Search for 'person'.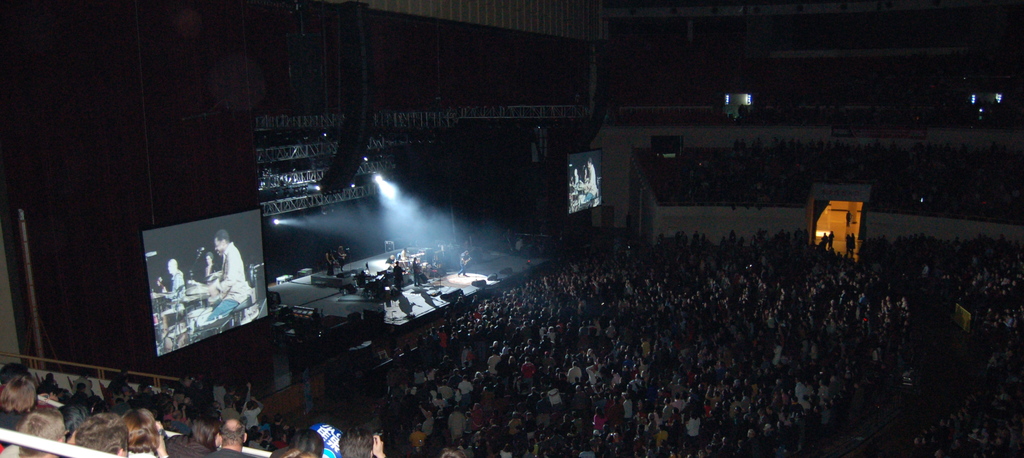
Found at 158/273/164/291.
